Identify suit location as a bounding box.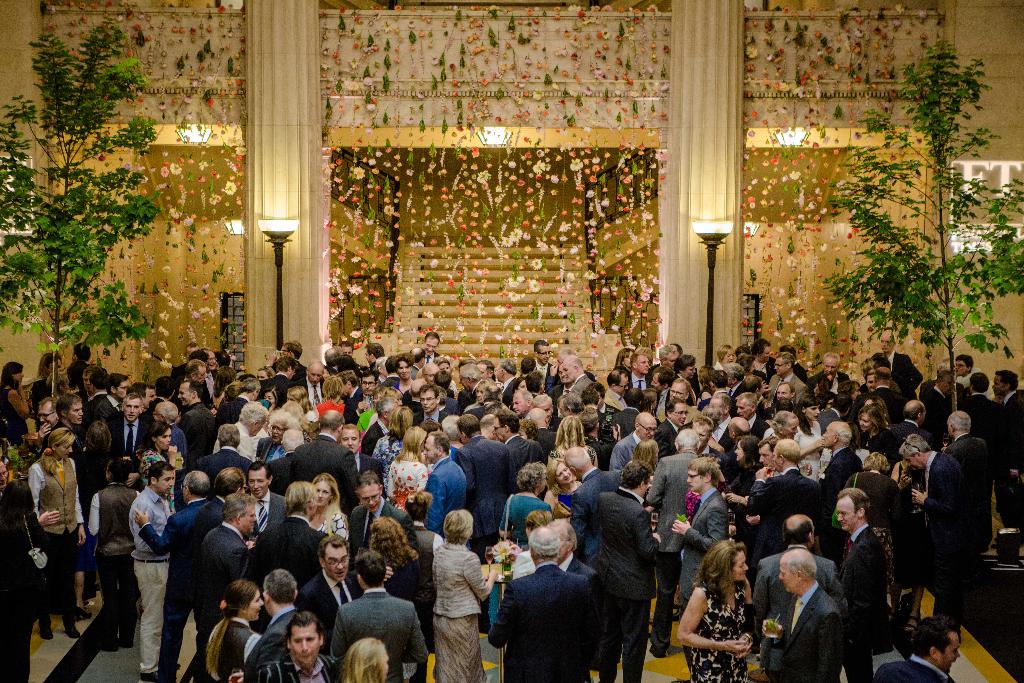
select_region(729, 383, 745, 412).
